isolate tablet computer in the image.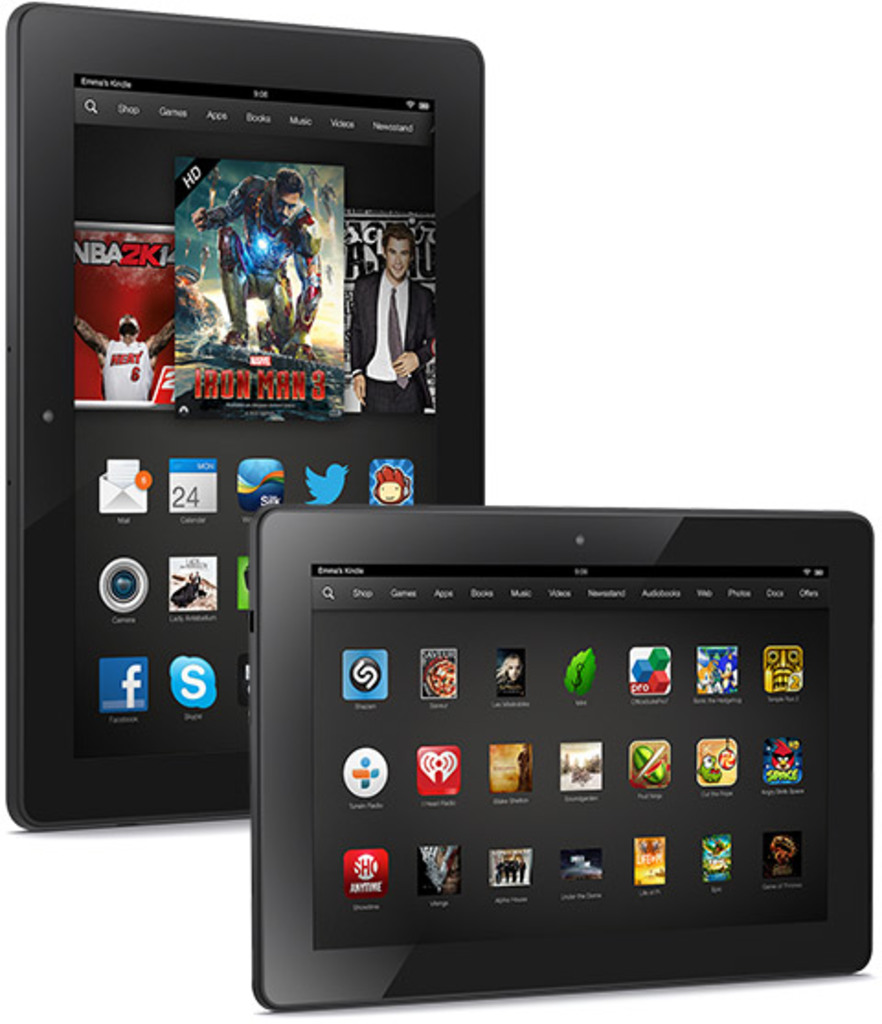
Isolated region: 2, 0, 487, 829.
